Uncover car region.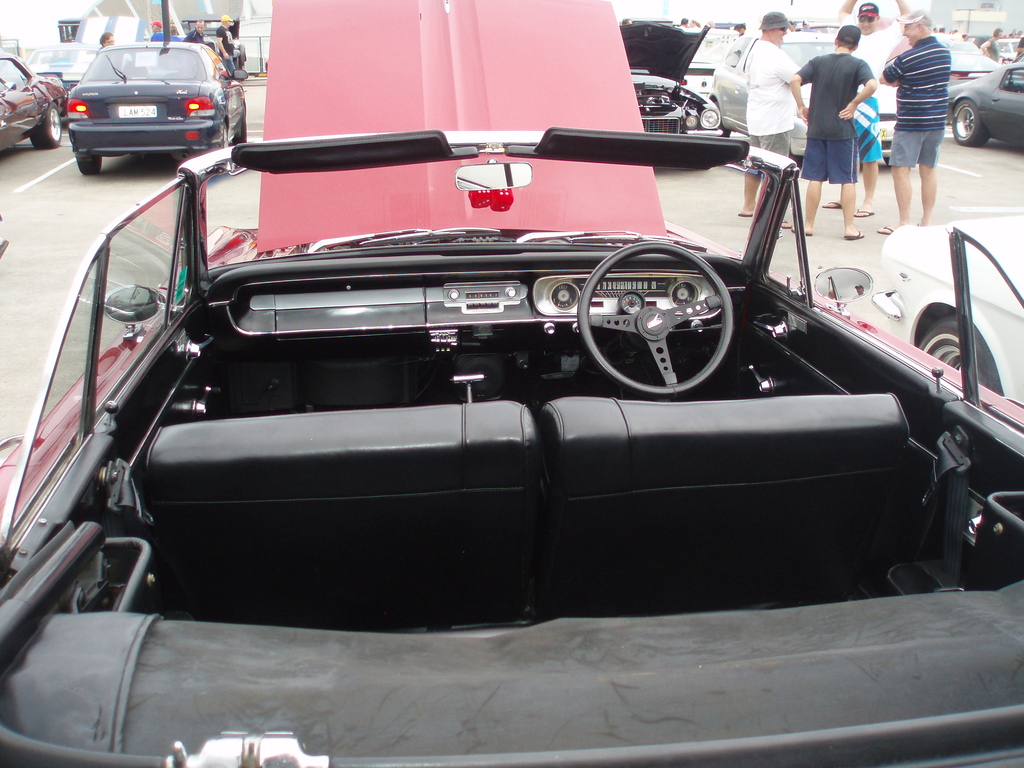
Uncovered: (709, 34, 897, 165).
